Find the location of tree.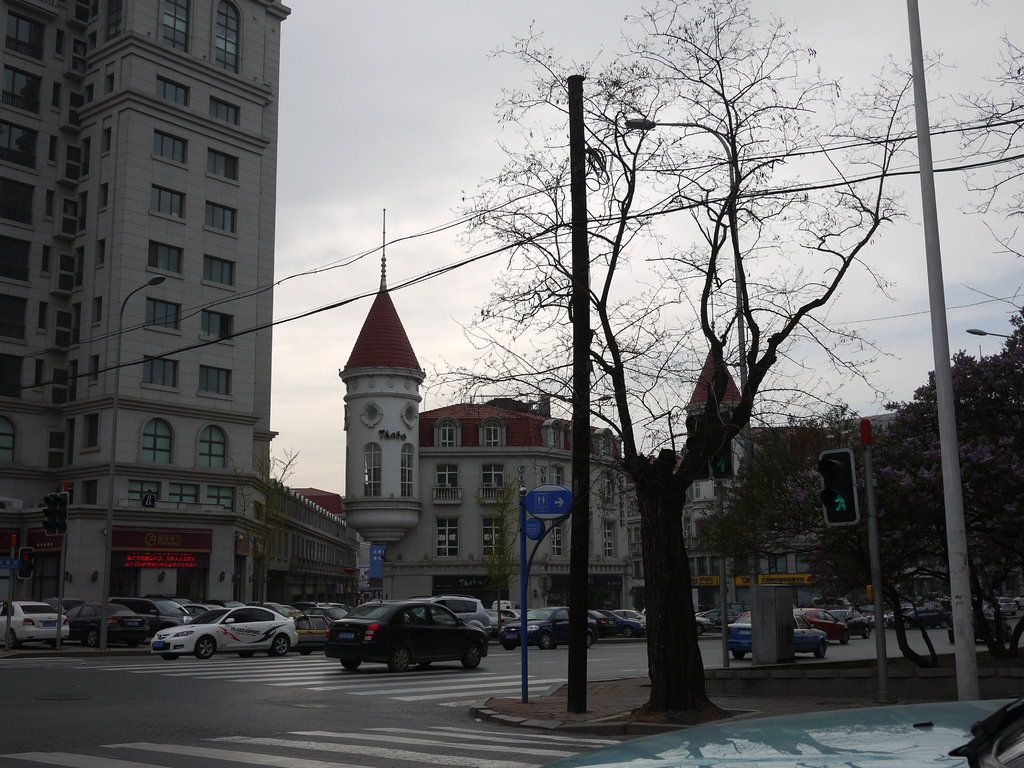
Location: {"x1": 928, "y1": 43, "x2": 1023, "y2": 314}.
